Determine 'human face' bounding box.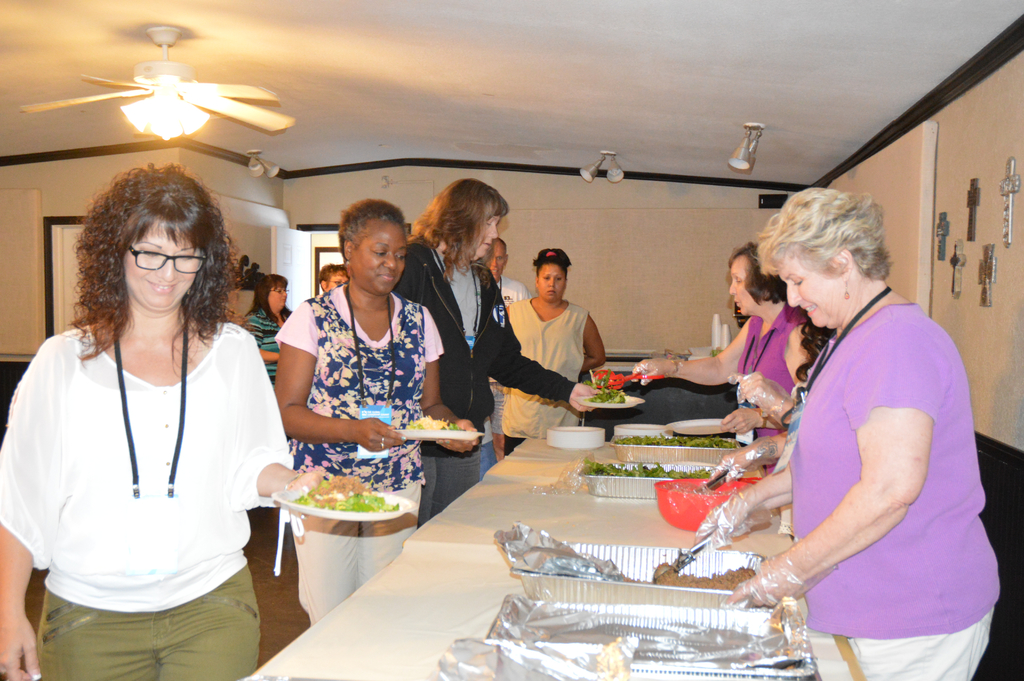
Determined: <bbox>539, 264, 566, 299</bbox>.
